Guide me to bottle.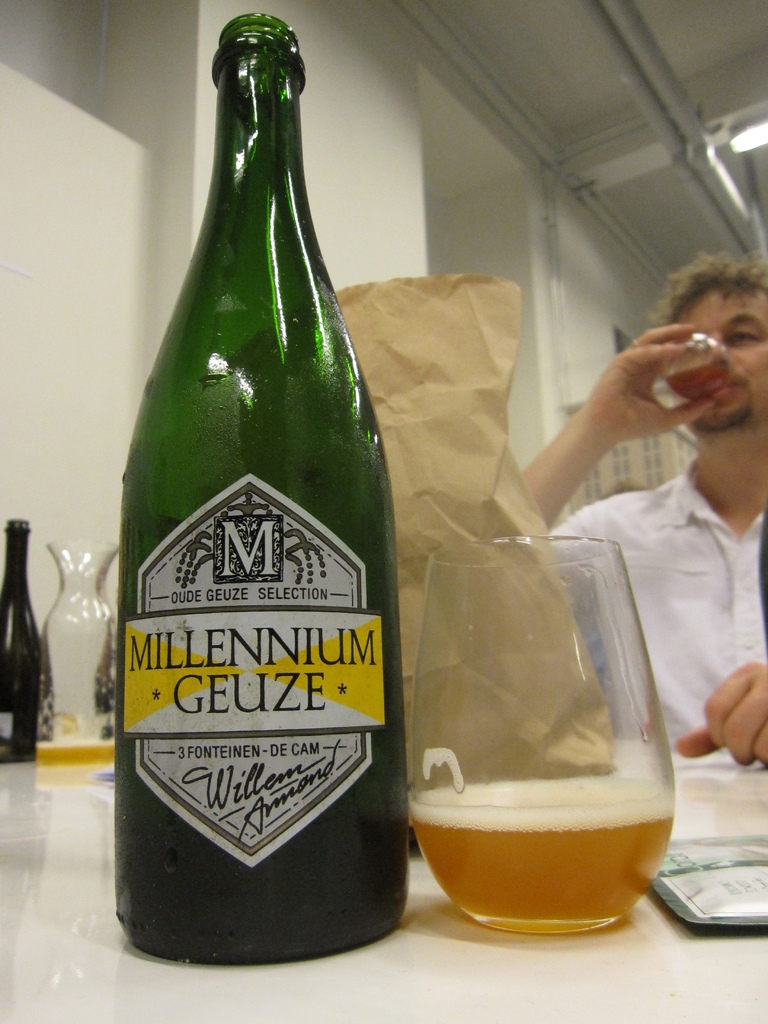
Guidance: detection(0, 519, 47, 760).
